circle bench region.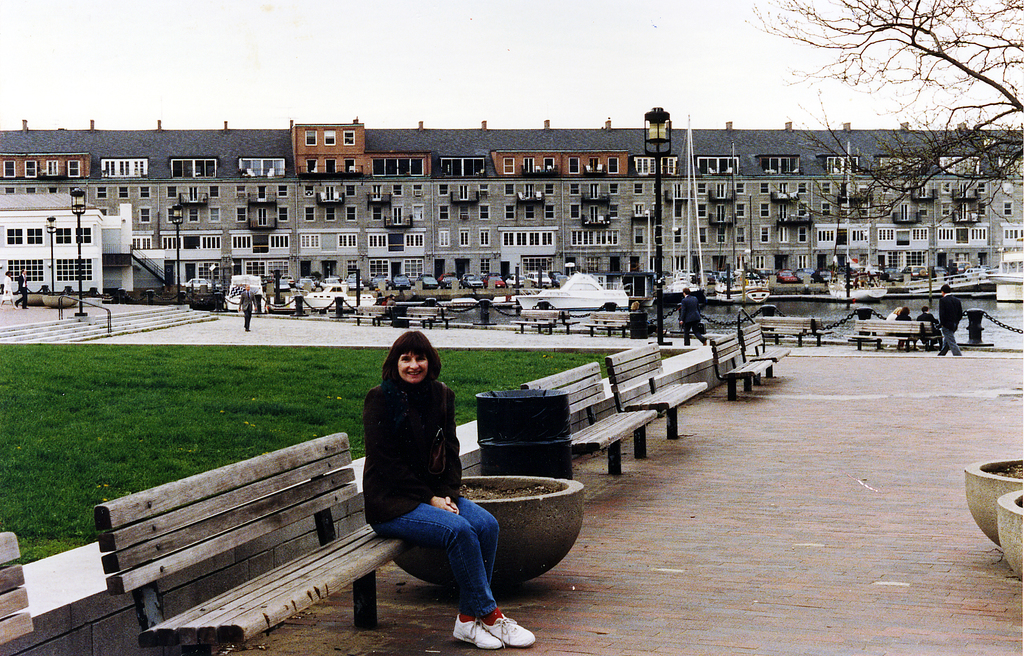
Region: (342, 306, 390, 325).
